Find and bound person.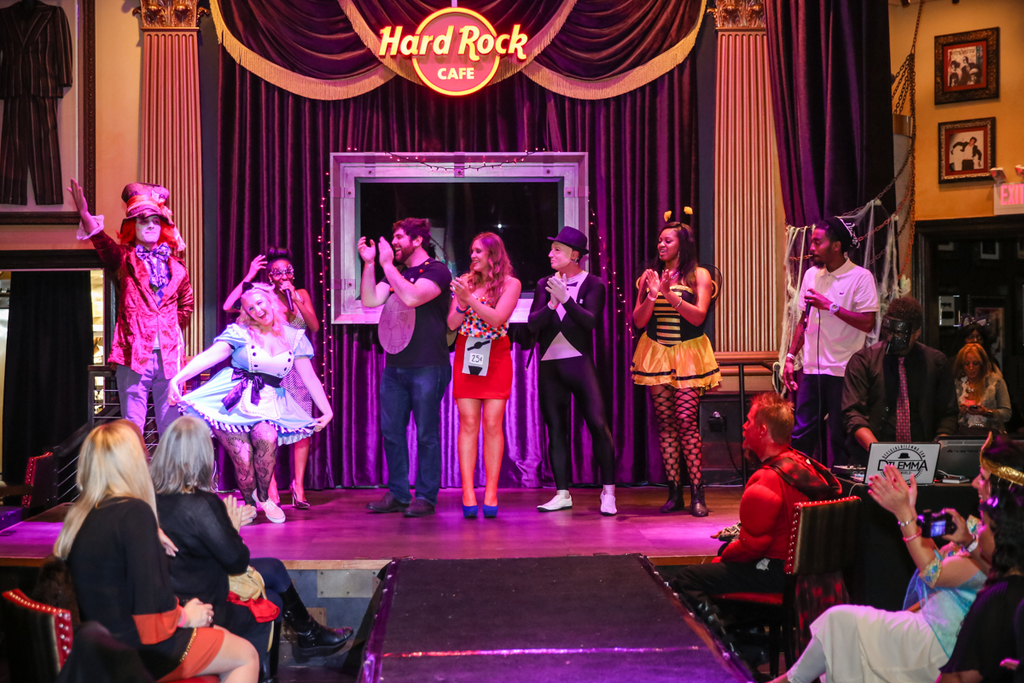
Bound: <bbox>904, 433, 1023, 604</bbox>.
